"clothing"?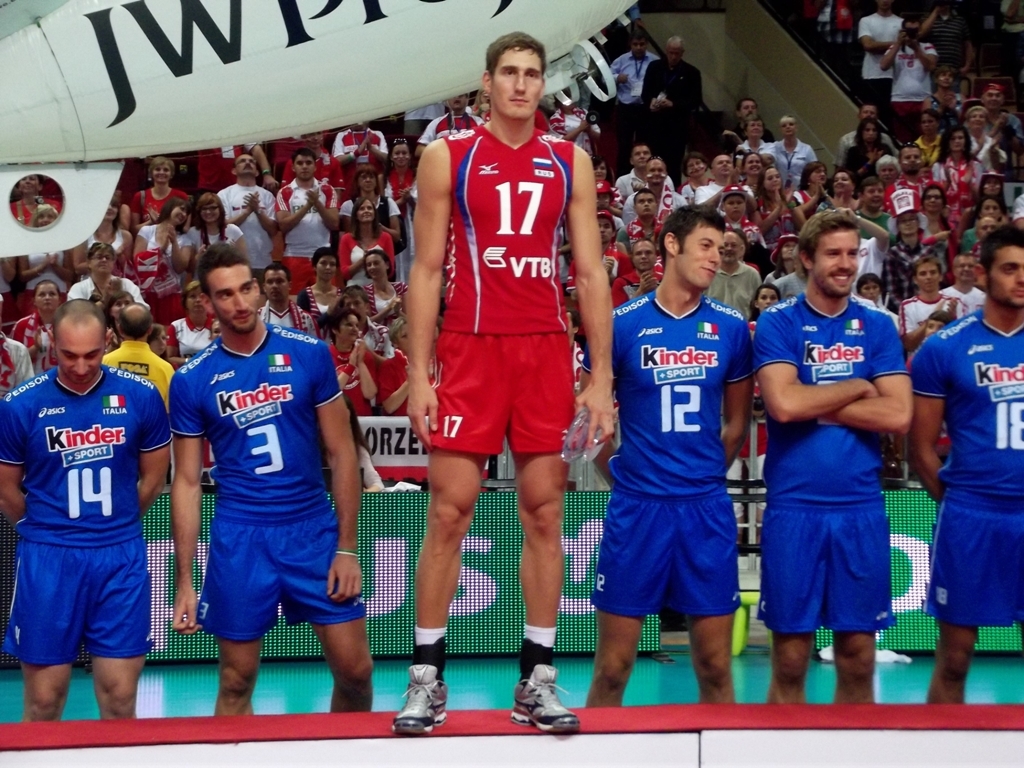
757/292/914/630
